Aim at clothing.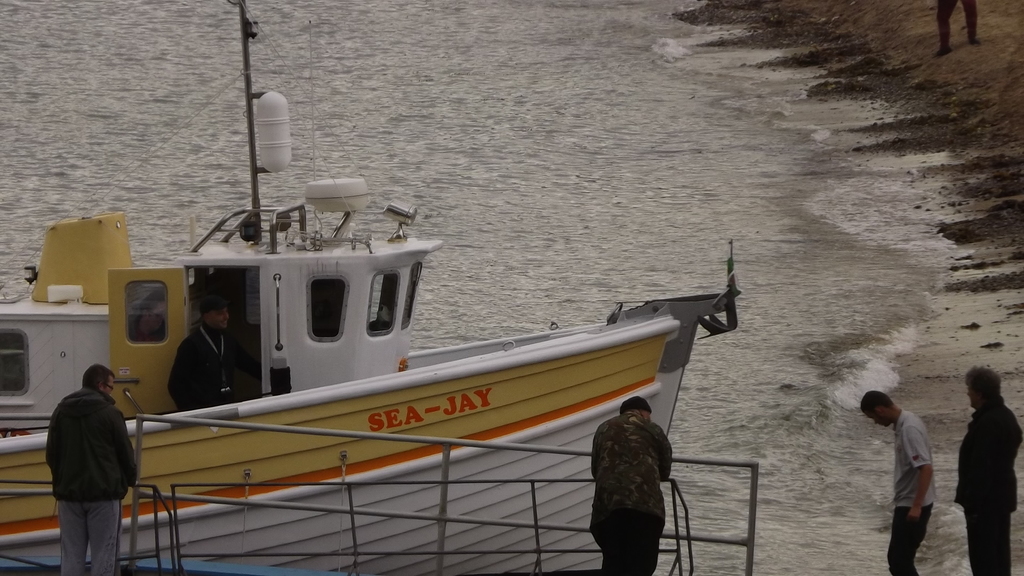
Aimed at 586 404 674 571.
